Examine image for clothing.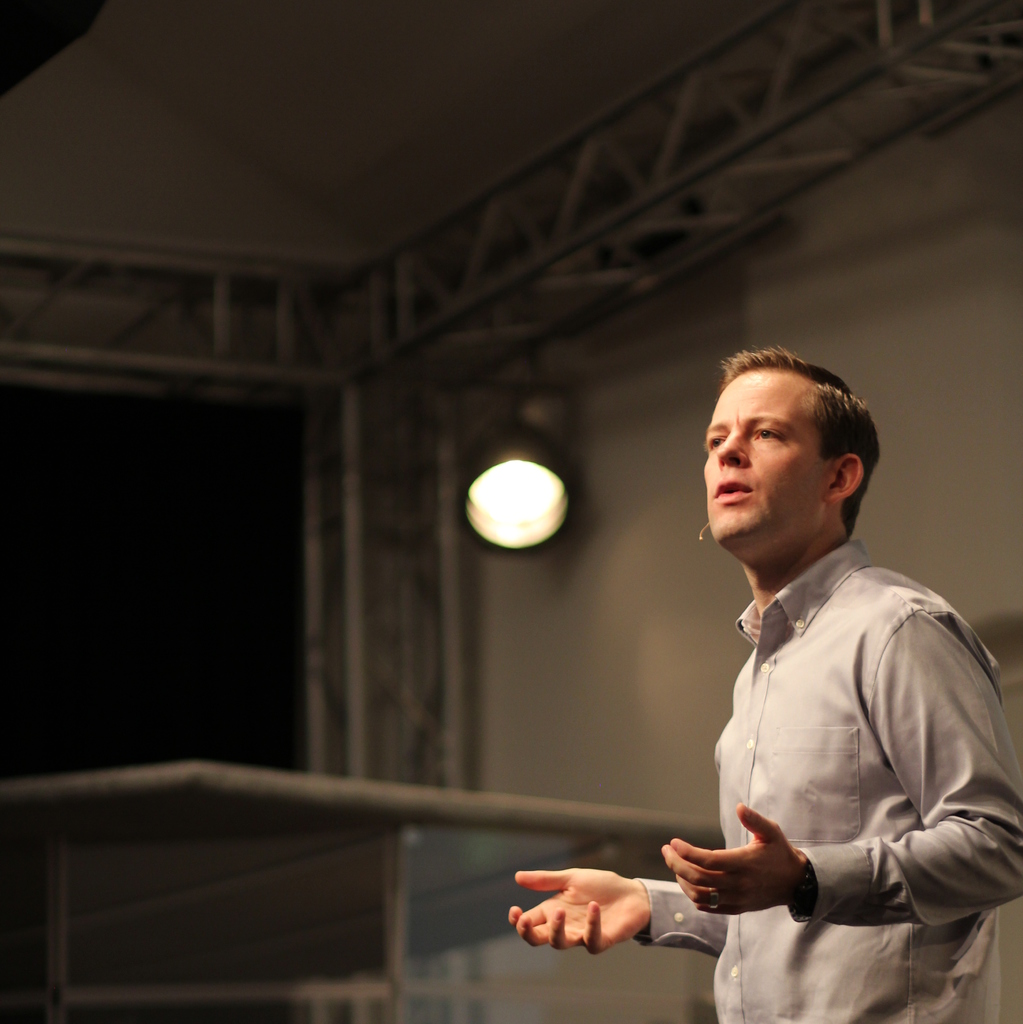
Examination result: (656, 484, 996, 1002).
